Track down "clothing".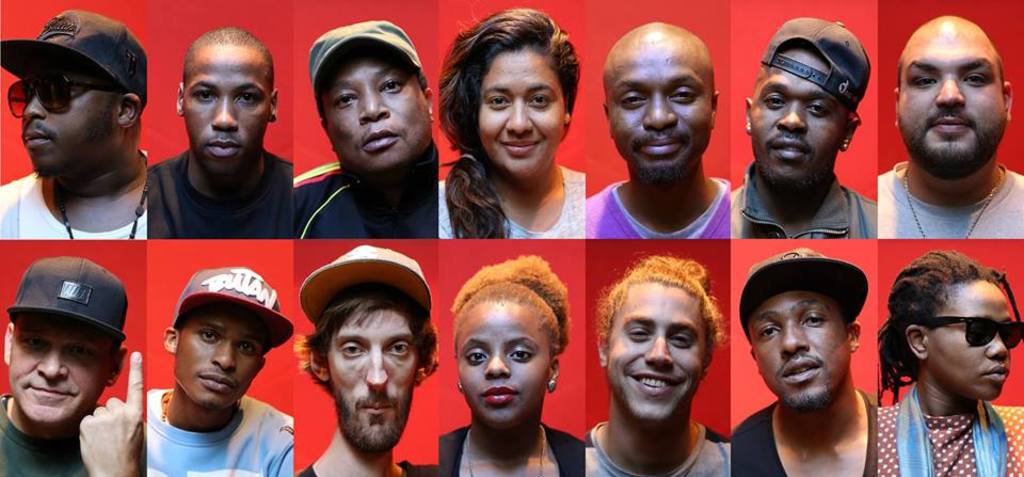
Tracked to [0,148,147,239].
